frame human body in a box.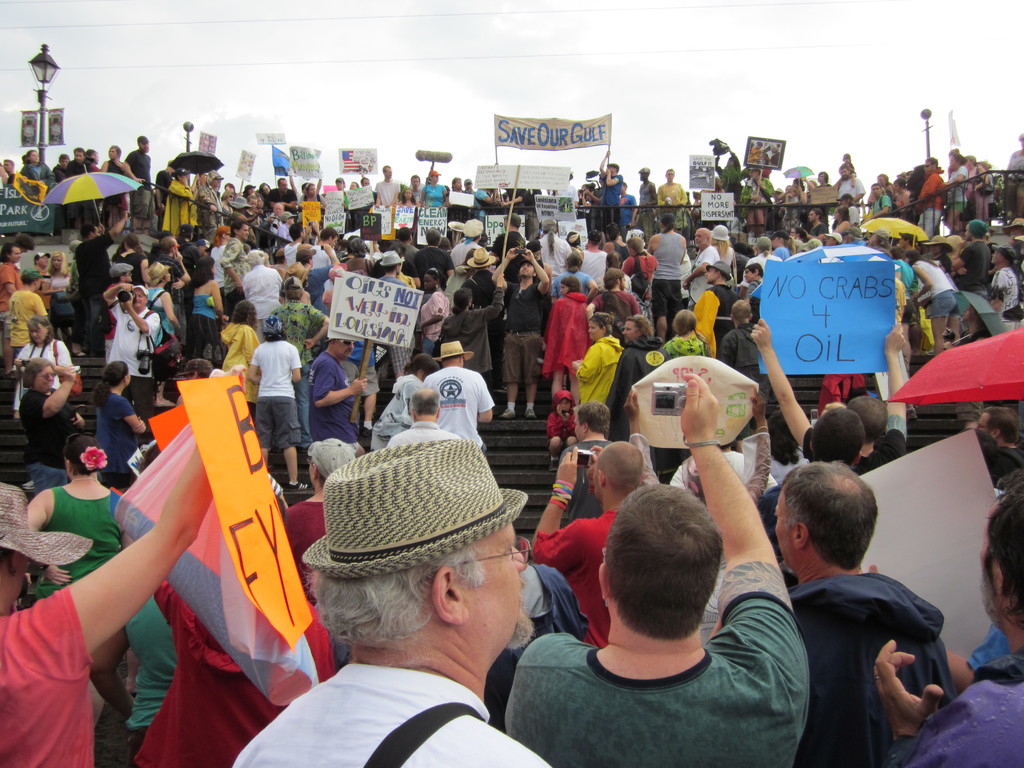
x1=708 y1=226 x2=733 y2=268.
